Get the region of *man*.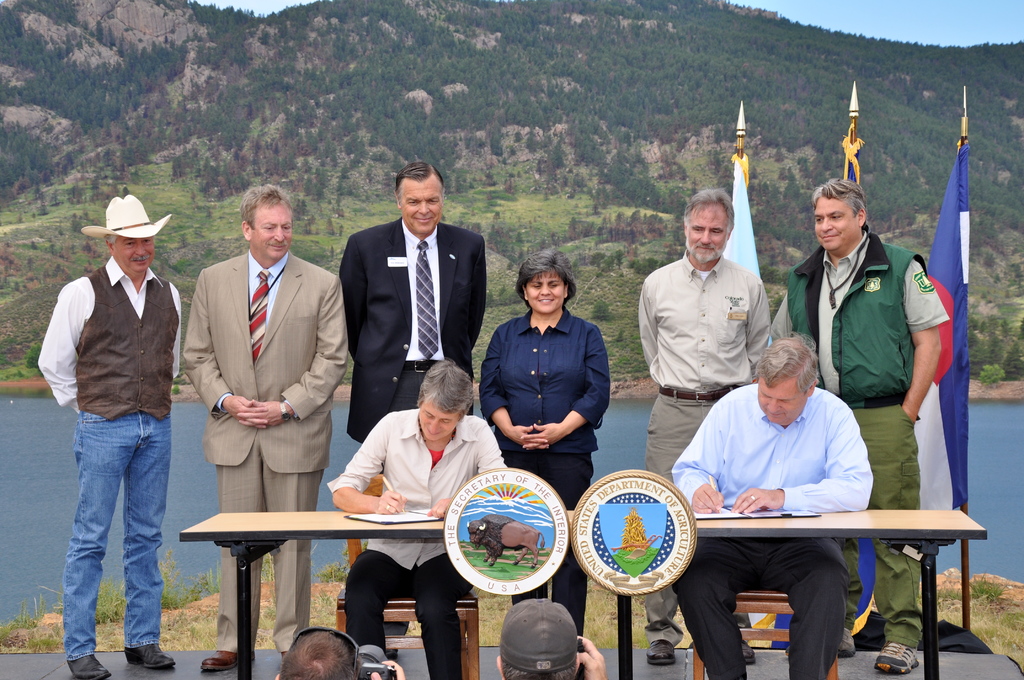
bbox(184, 186, 349, 674).
